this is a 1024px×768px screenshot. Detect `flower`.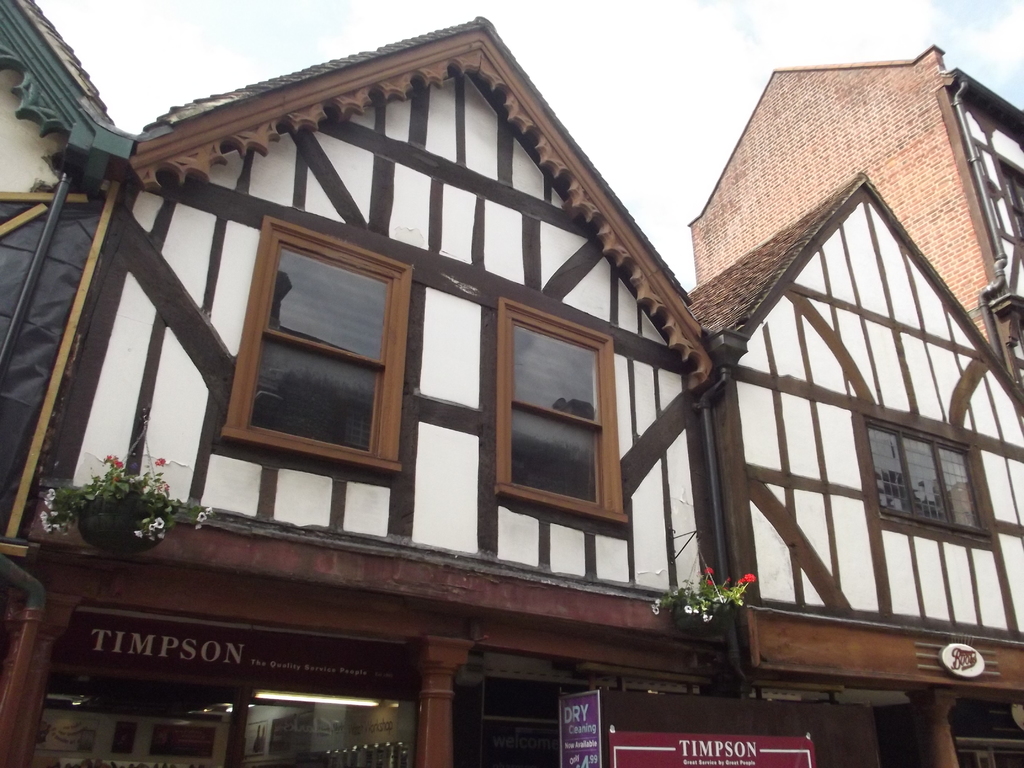
bbox=(649, 598, 661, 614).
